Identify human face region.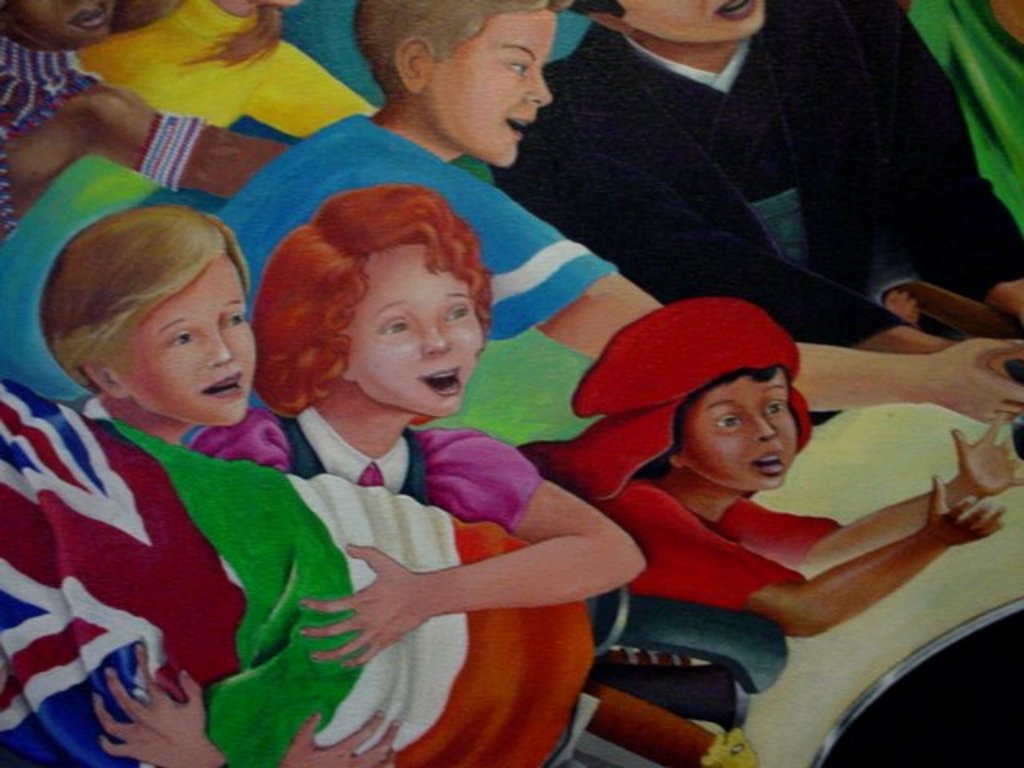
Region: box=[128, 258, 259, 424].
